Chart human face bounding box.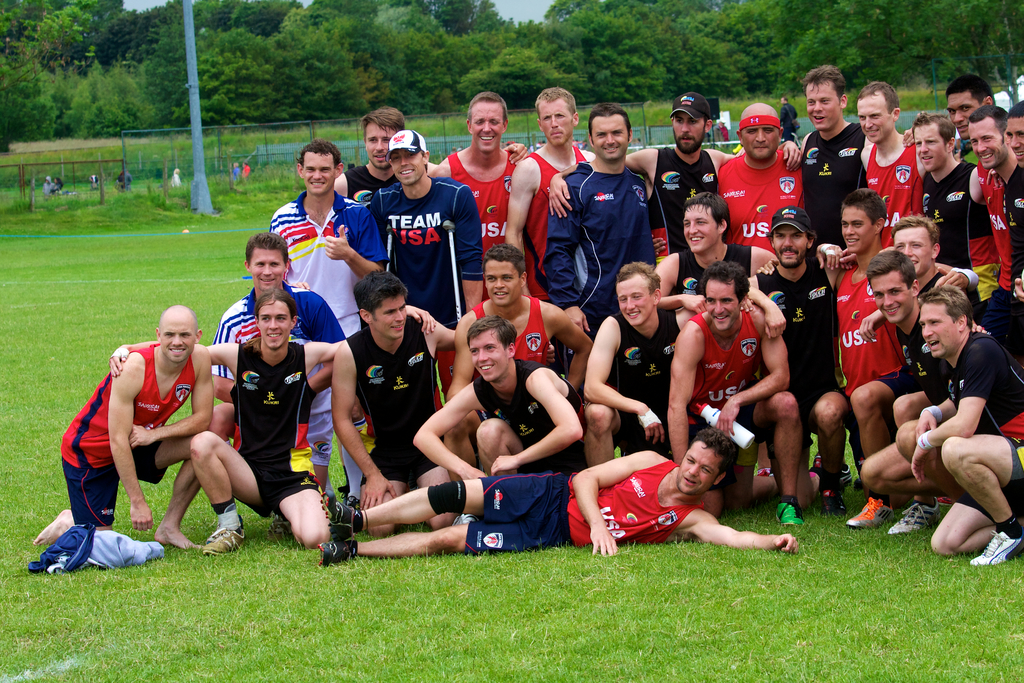
Charted: bbox=(701, 281, 742, 330).
